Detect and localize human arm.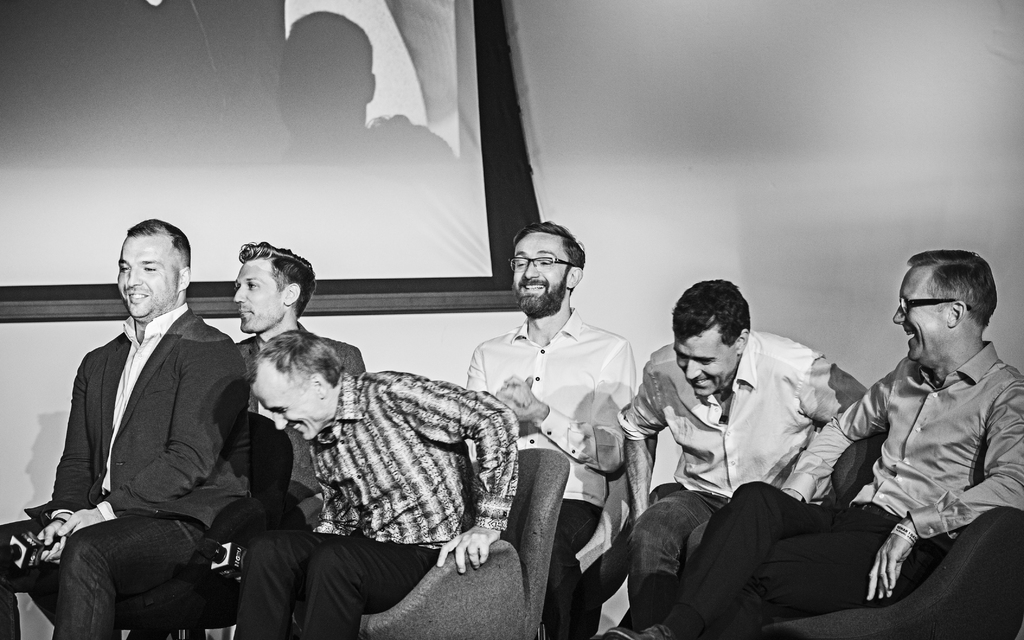
Localized at BBox(609, 353, 656, 524).
